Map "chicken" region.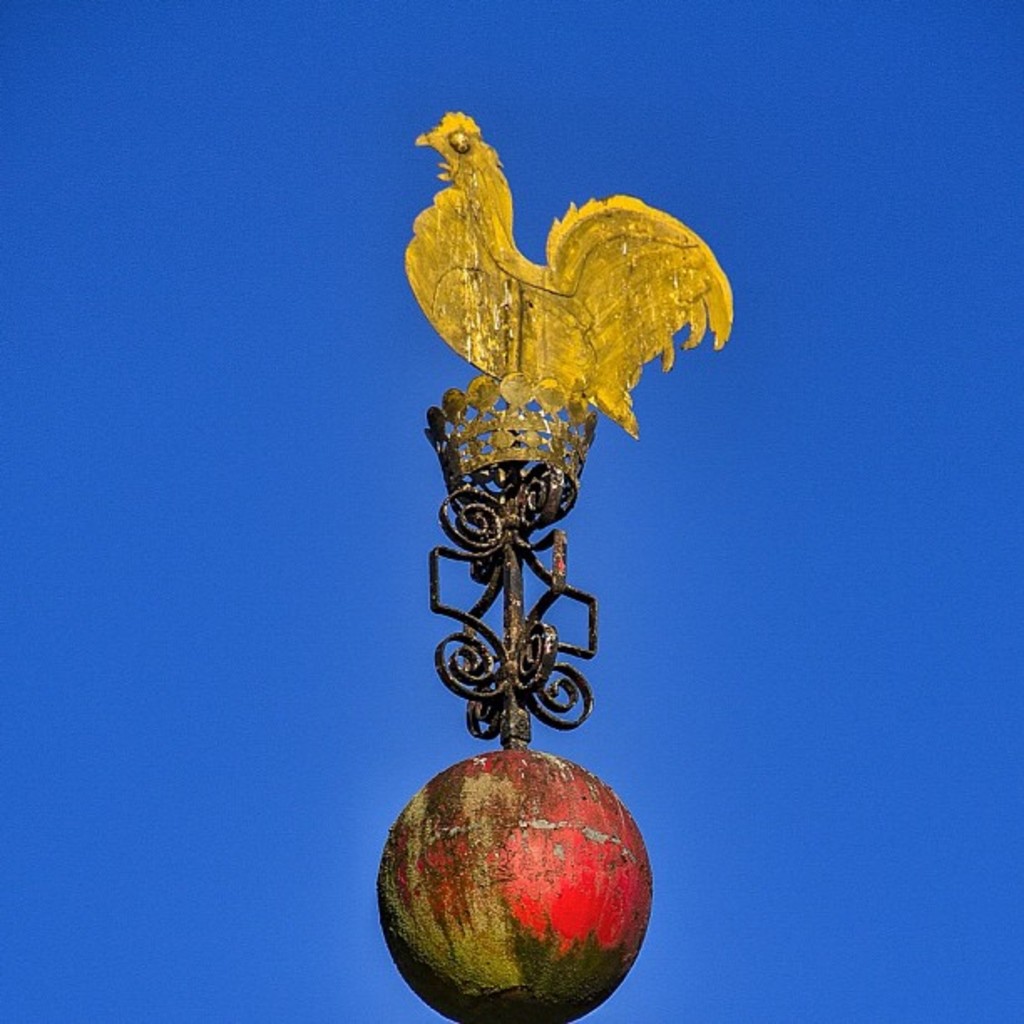
Mapped to 402/105/743/412.
